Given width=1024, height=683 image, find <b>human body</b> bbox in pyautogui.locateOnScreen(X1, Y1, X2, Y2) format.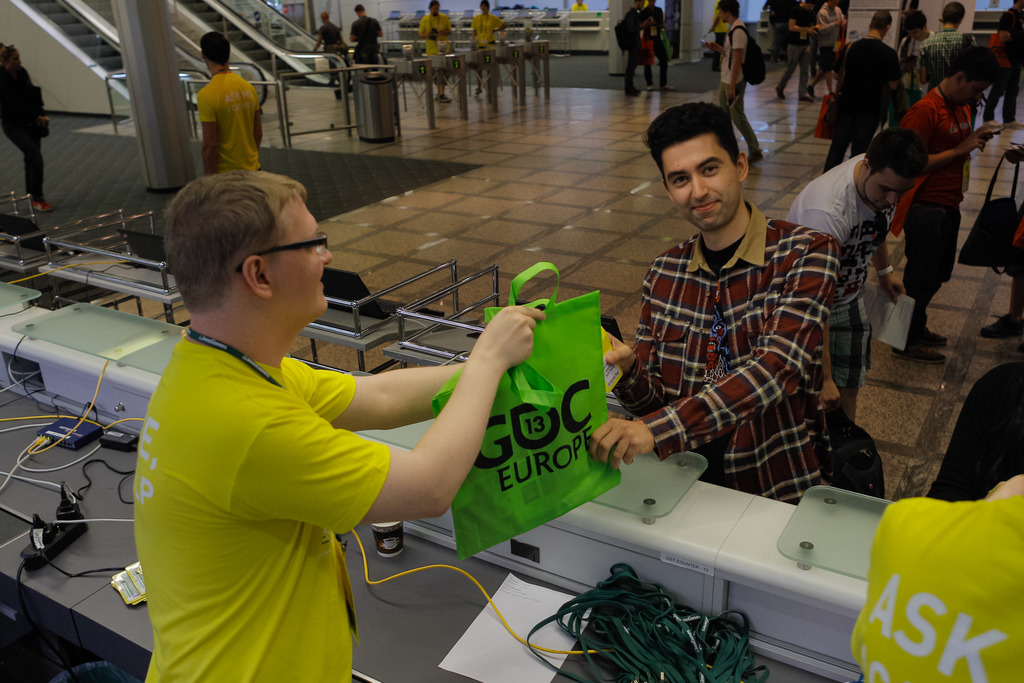
pyautogui.locateOnScreen(990, 0, 1023, 119).
